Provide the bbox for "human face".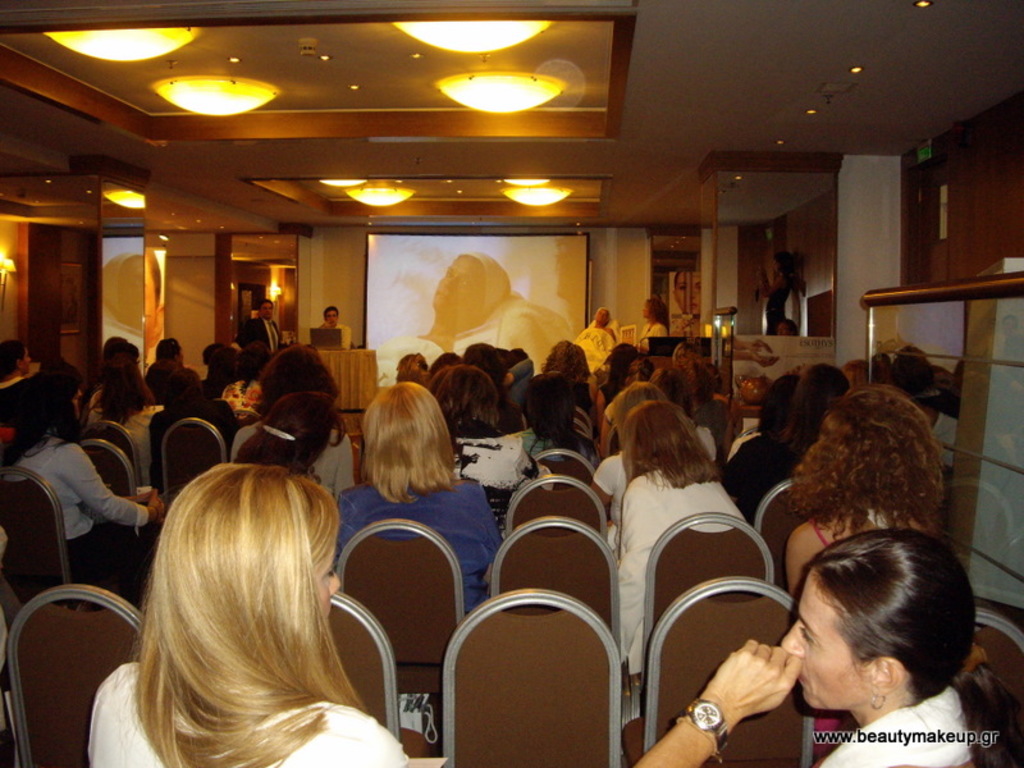
{"x1": 264, "y1": 305, "x2": 273, "y2": 319}.
